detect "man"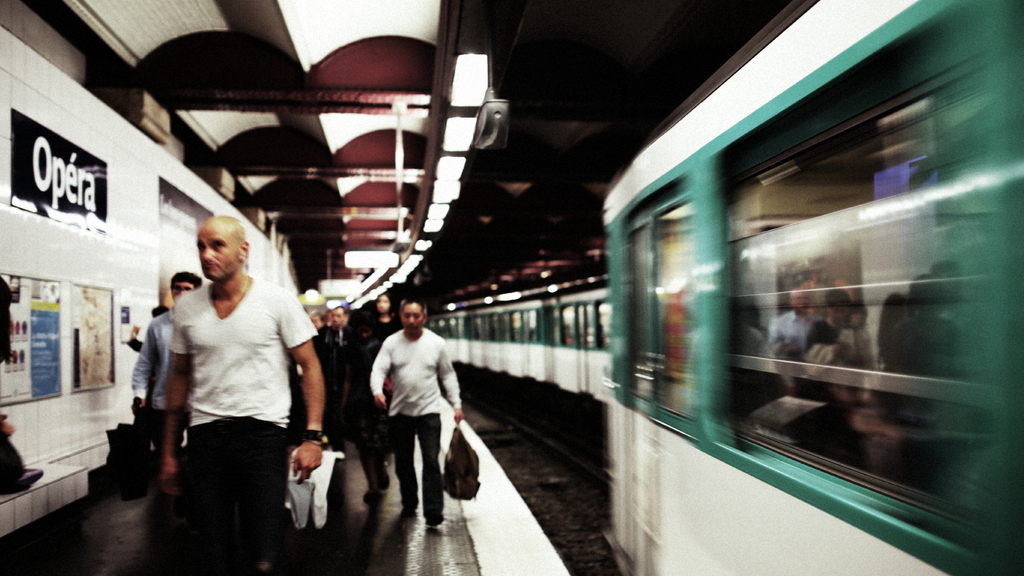
[366,301,466,531]
